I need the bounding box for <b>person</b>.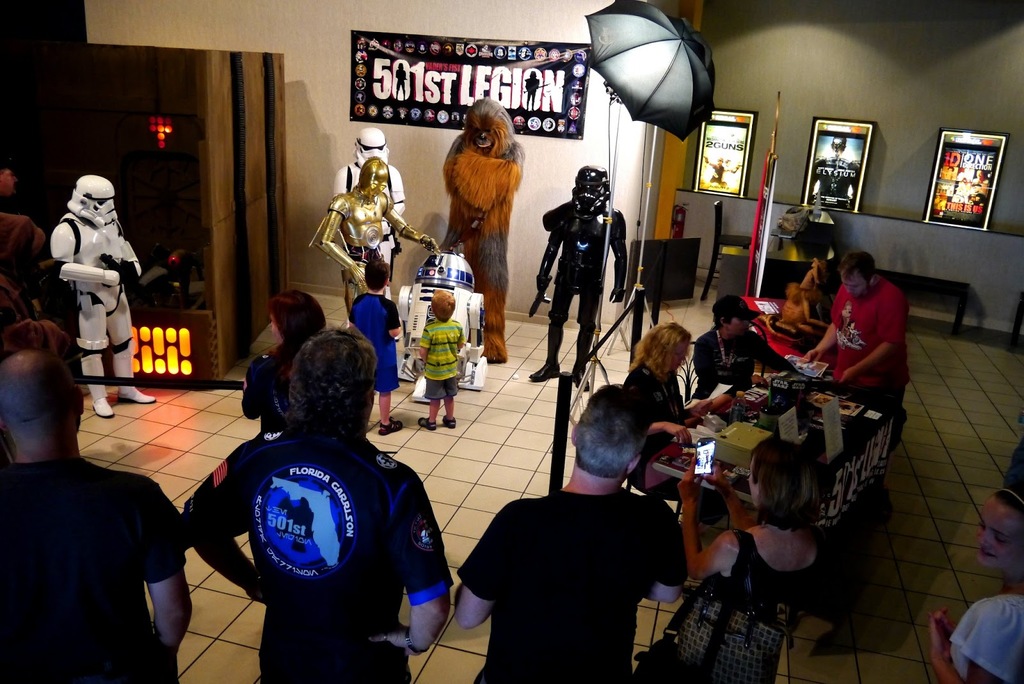
Here it is: (x1=806, y1=249, x2=906, y2=408).
